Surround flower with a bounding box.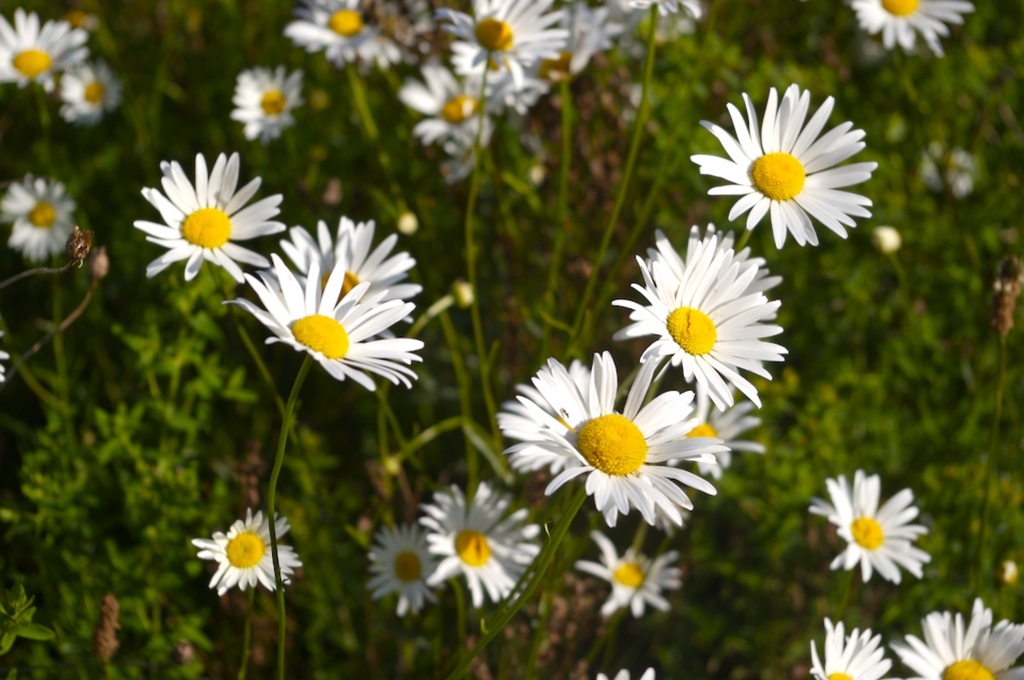
[847,0,978,58].
